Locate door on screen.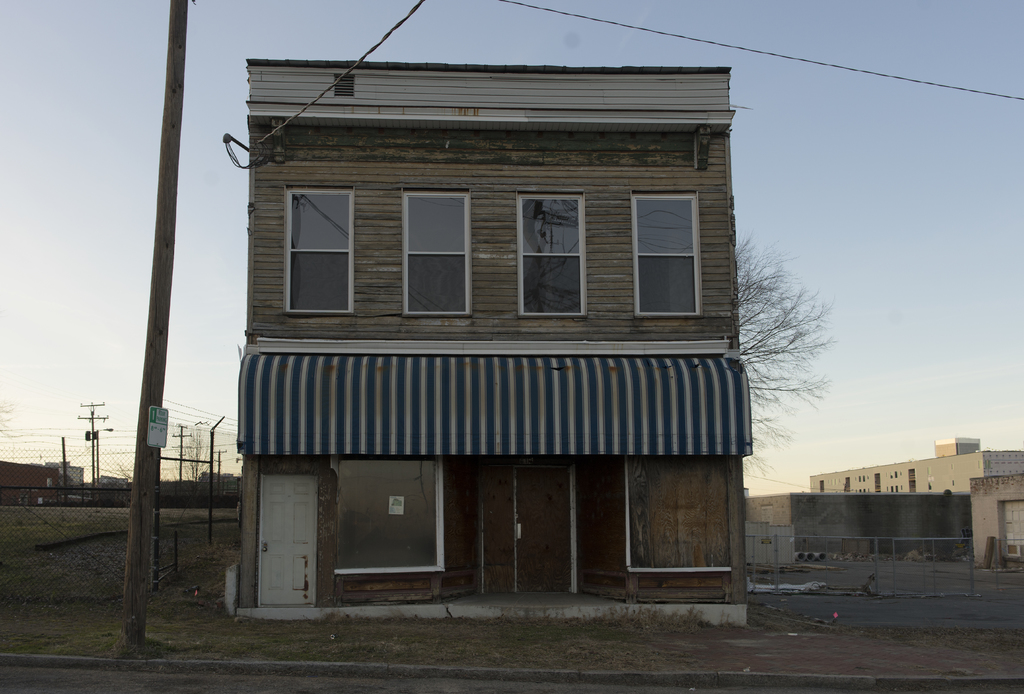
On screen at bbox=[260, 477, 311, 604].
